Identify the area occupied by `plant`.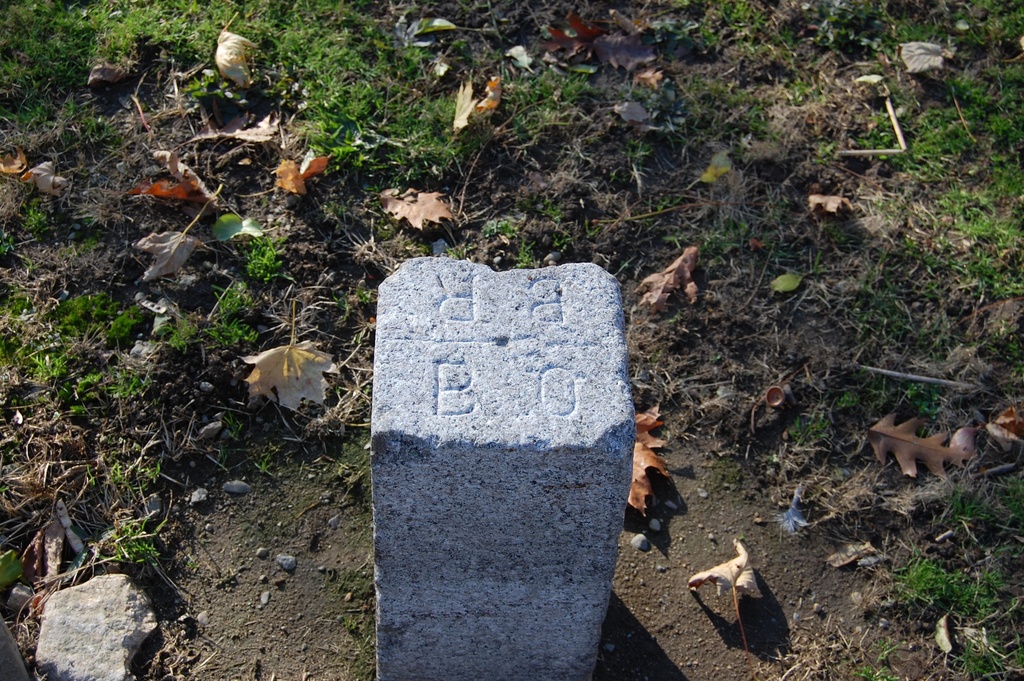
Area: l=345, t=618, r=358, b=629.
